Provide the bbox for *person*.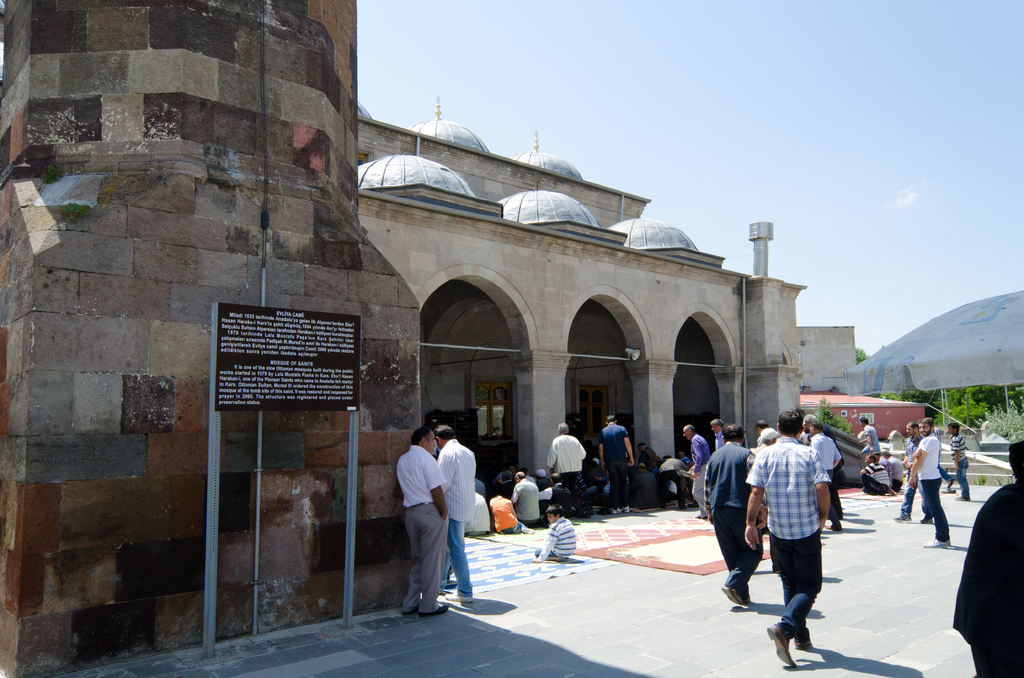
x1=486, y1=487, x2=533, y2=535.
